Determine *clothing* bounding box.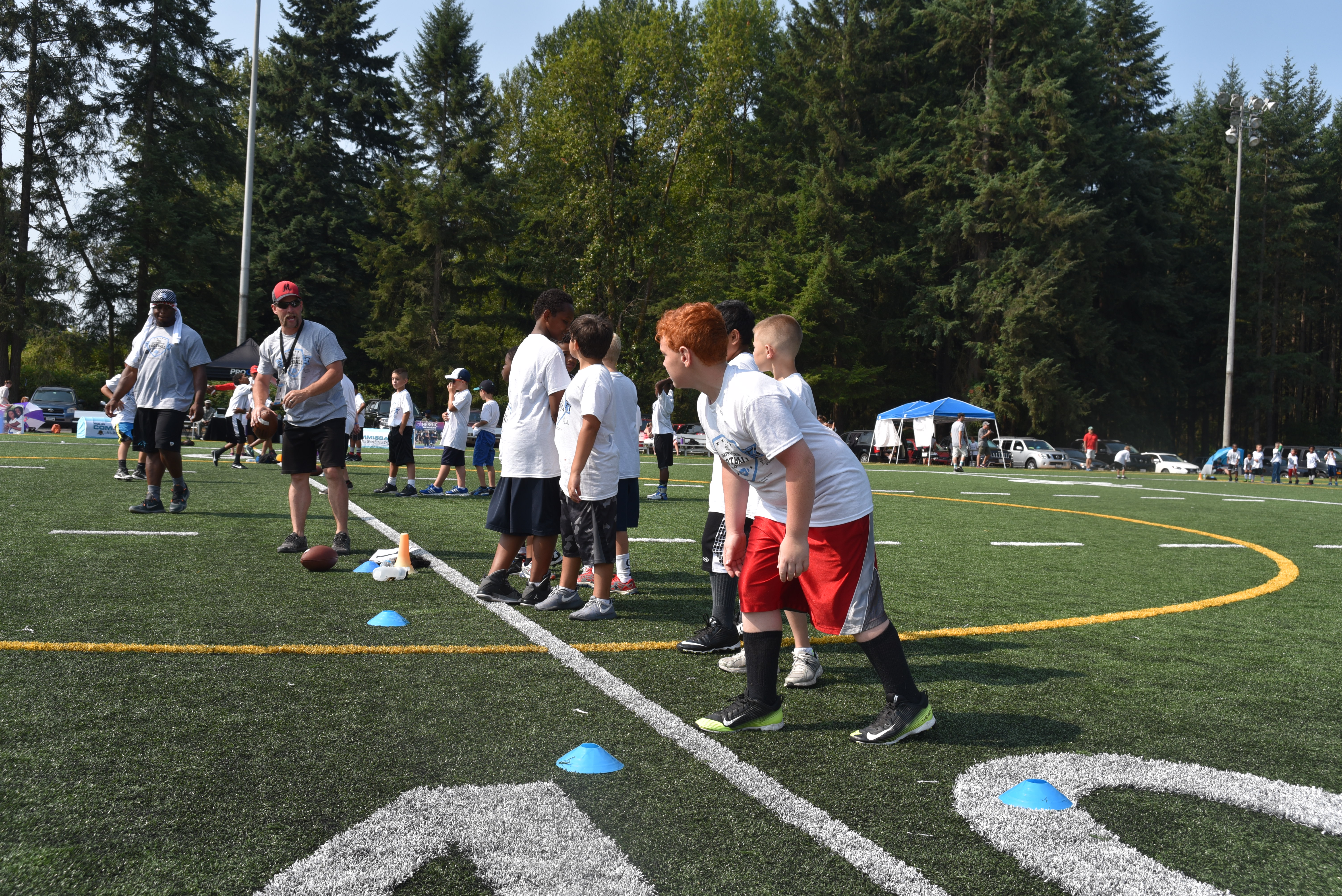
Determined: l=156, t=77, r=172, b=129.
